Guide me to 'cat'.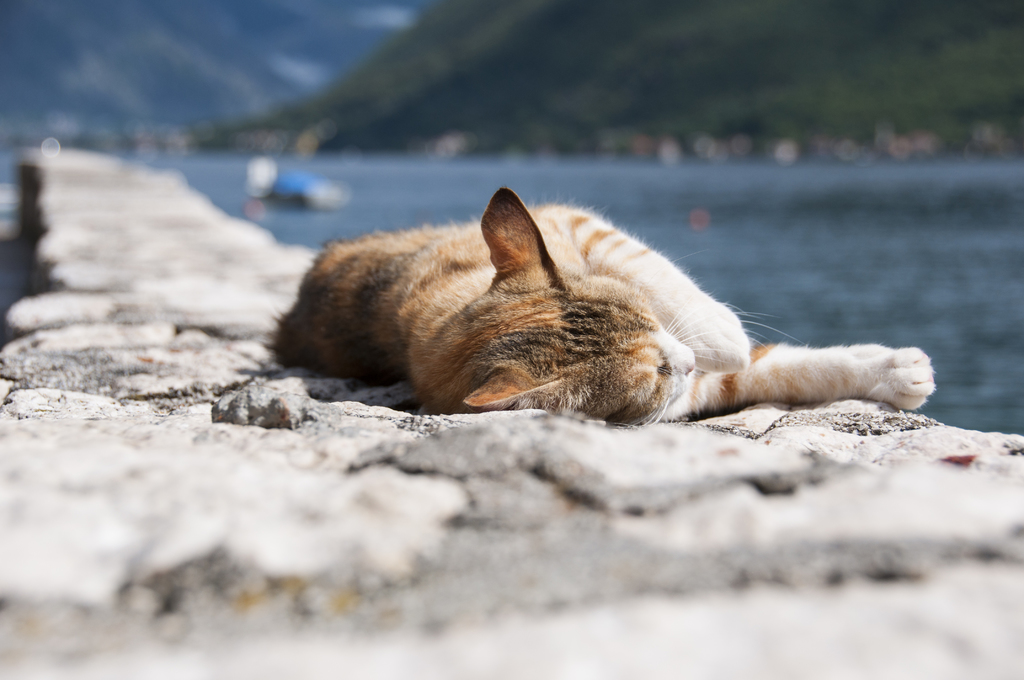
Guidance: (left=261, top=184, right=934, bottom=426).
